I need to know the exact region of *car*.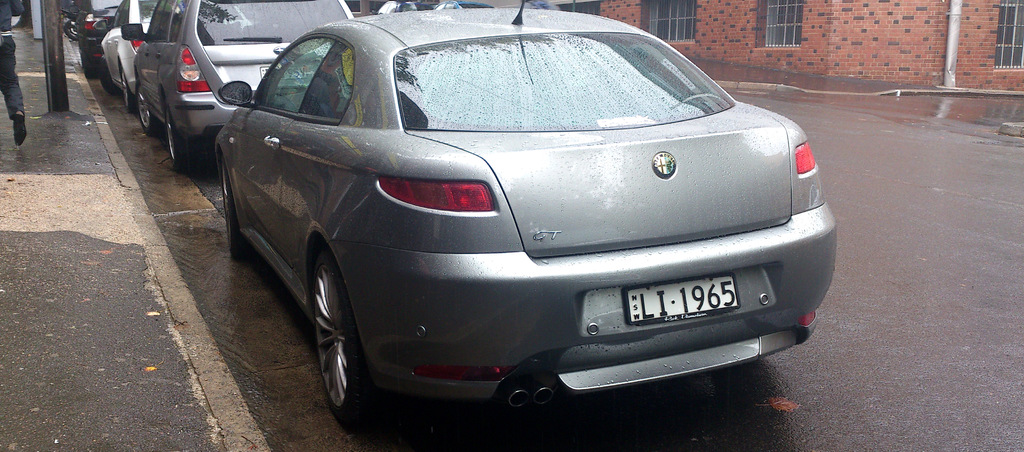
Region: 93, 0, 251, 113.
